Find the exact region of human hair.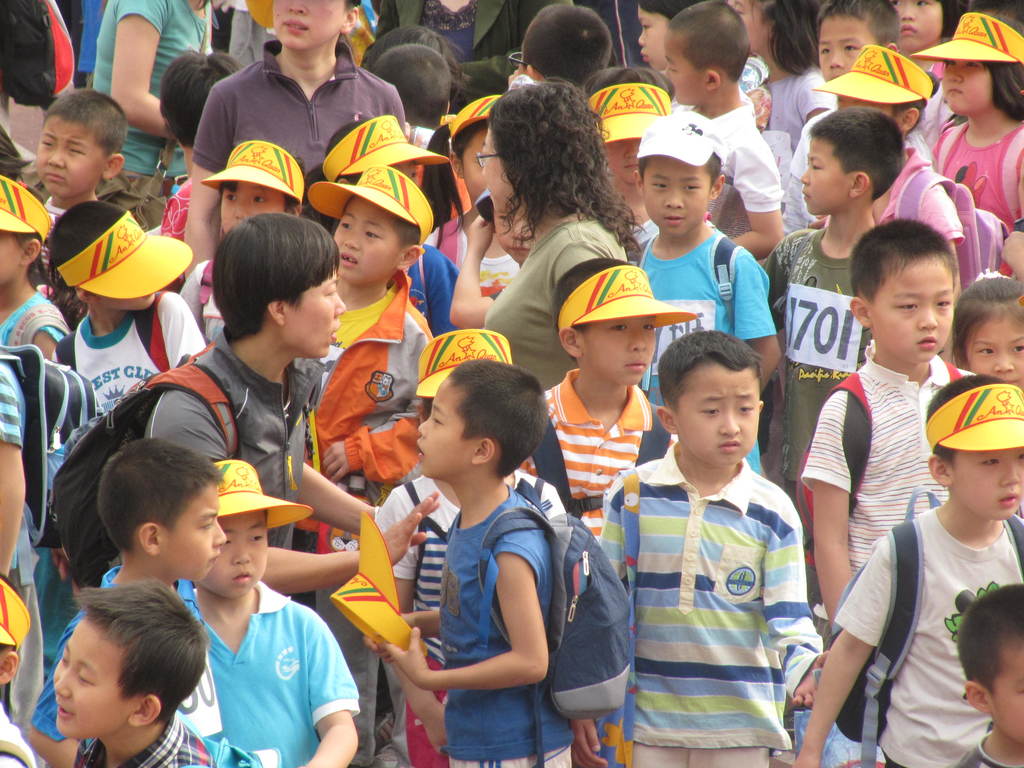
Exact region: [664,0,753,86].
